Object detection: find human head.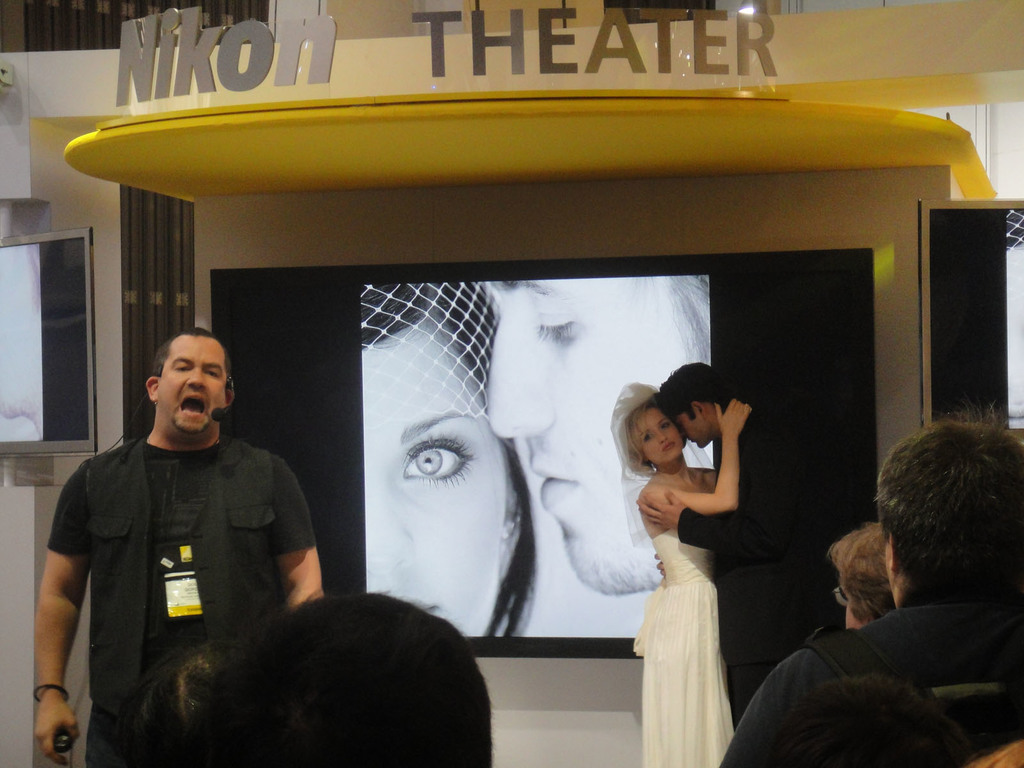
(875, 426, 1023, 611).
